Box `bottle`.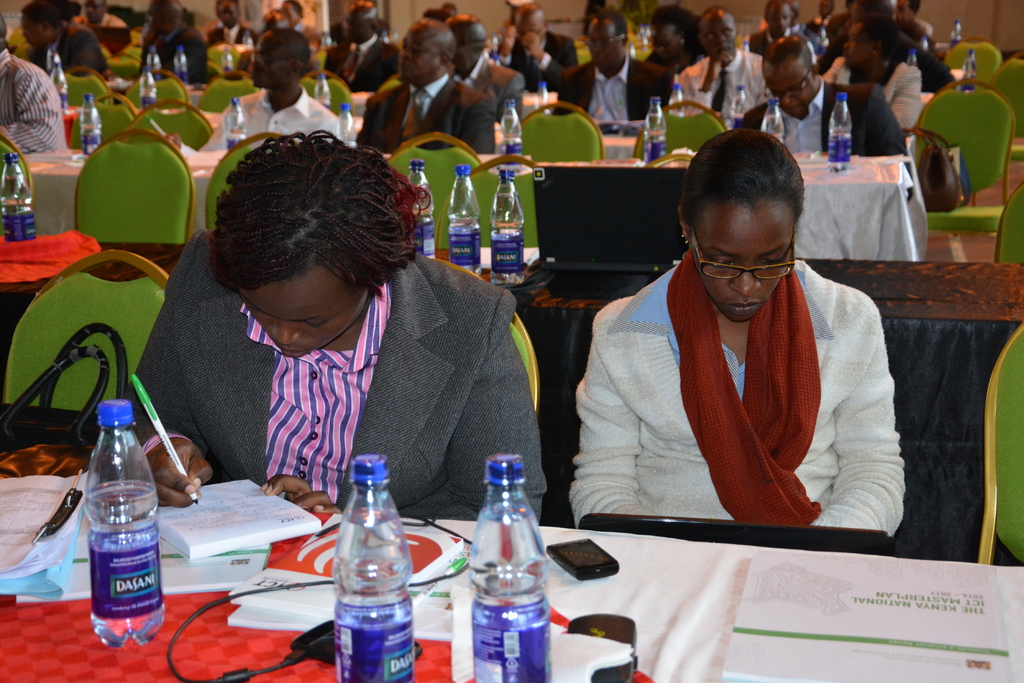
detection(716, 89, 756, 134).
